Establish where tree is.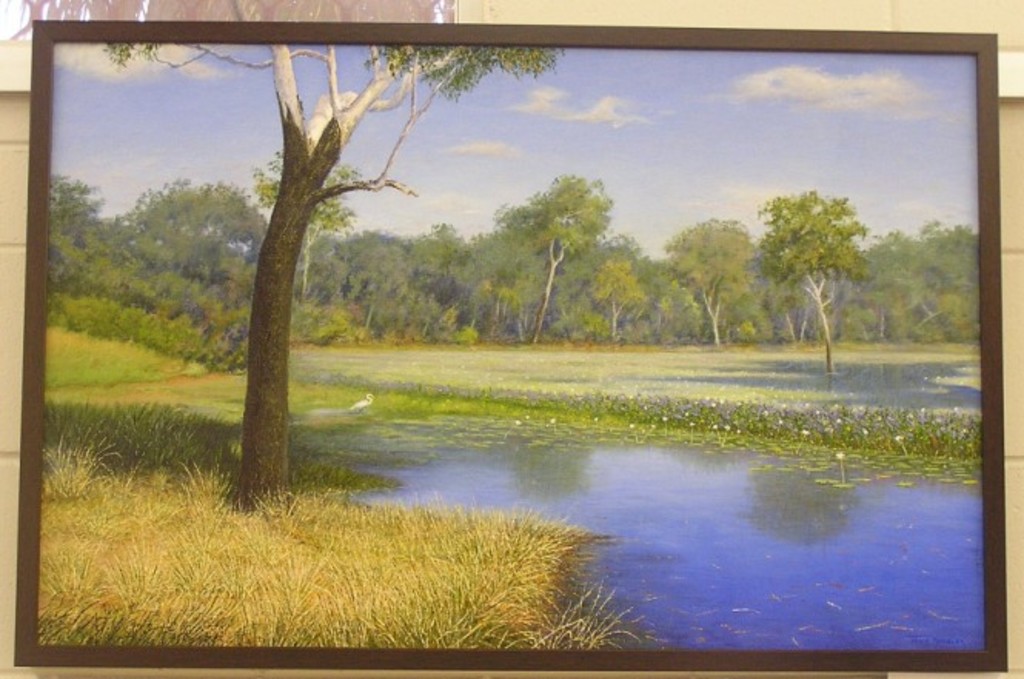
Established at 102/43/570/516.
